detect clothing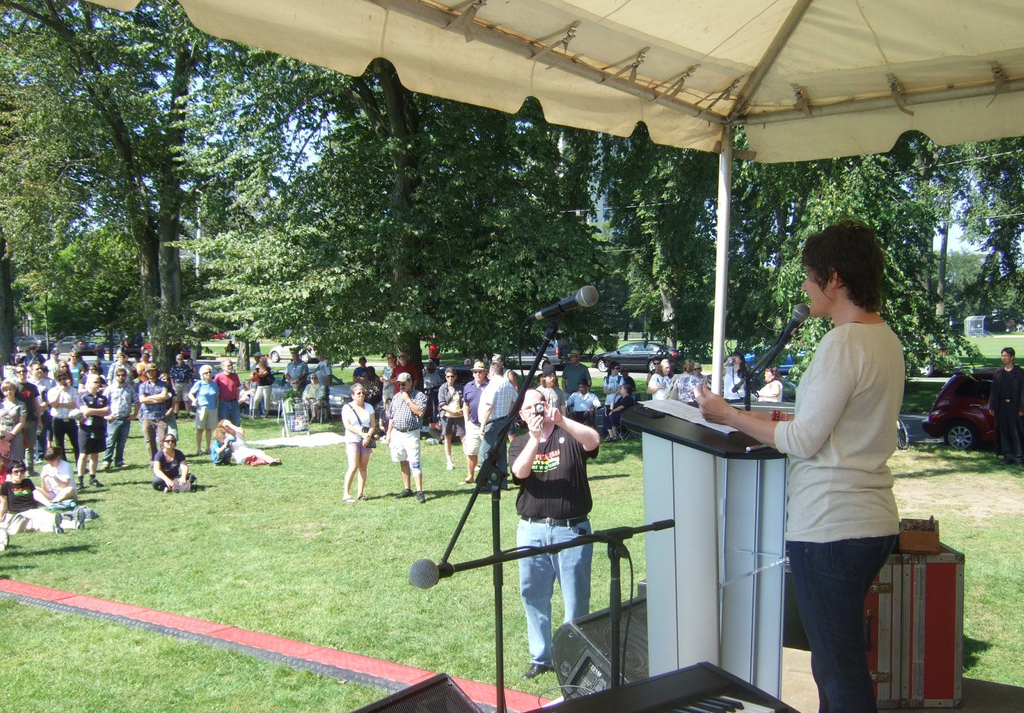
[477,379,518,487]
